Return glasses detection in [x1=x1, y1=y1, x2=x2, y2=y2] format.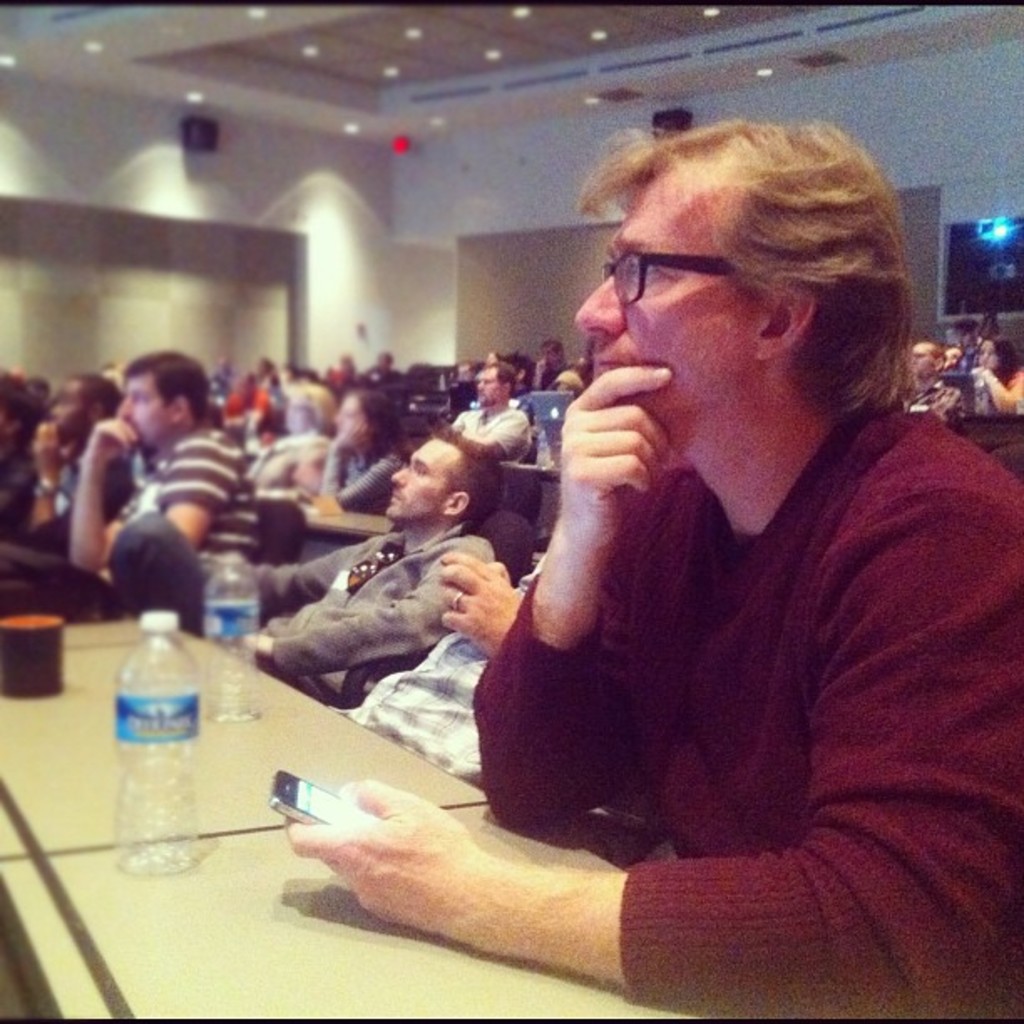
[x1=597, y1=246, x2=736, y2=311].
